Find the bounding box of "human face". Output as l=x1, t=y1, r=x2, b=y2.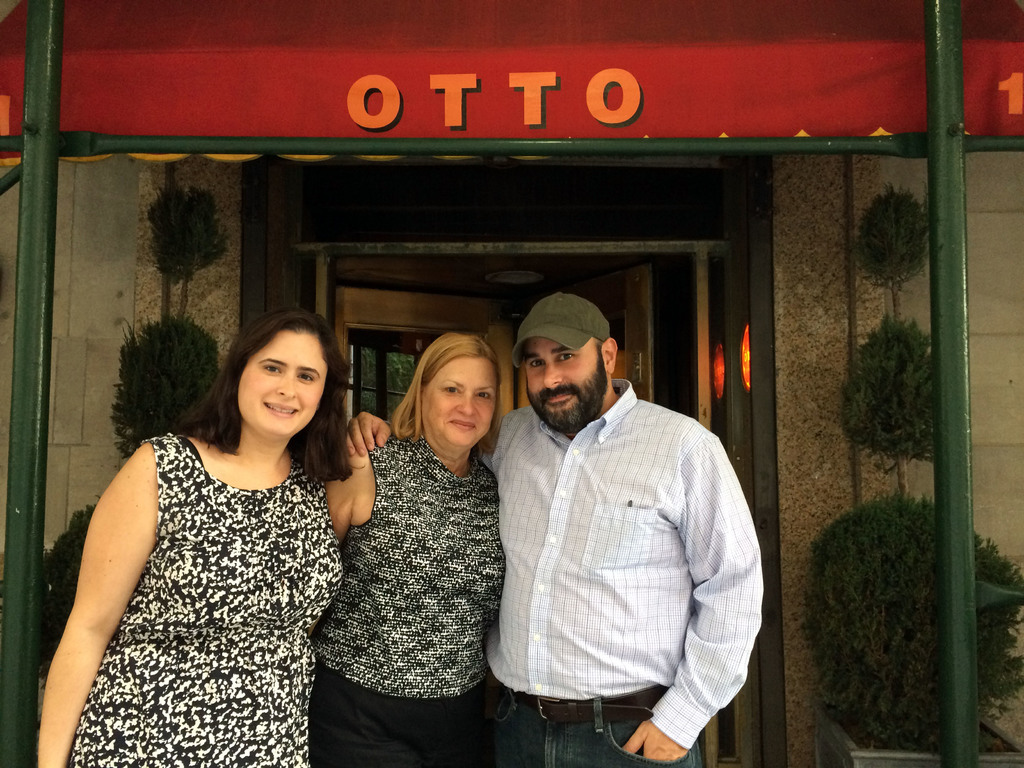
l=239, t=328, r=332, b=433.
